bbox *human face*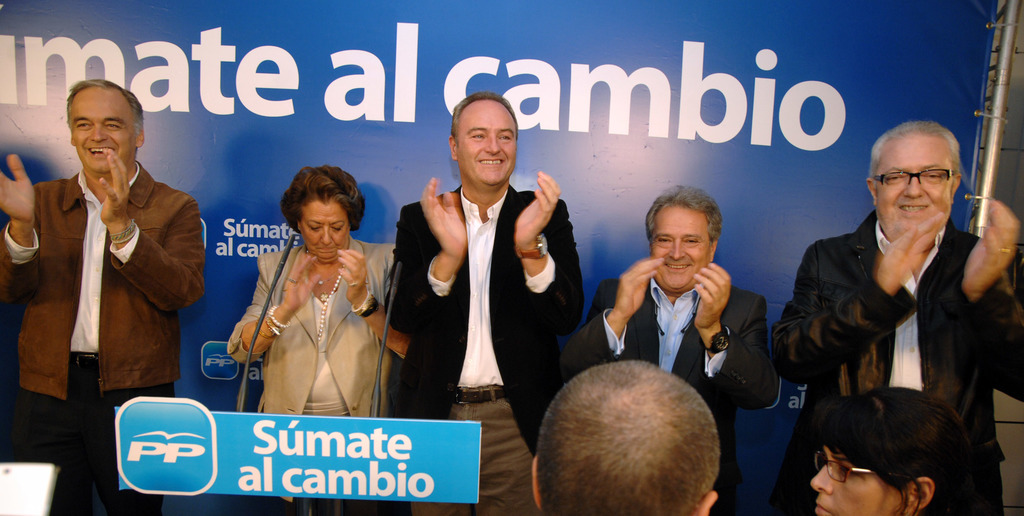
[296, 206, 353, 261]
